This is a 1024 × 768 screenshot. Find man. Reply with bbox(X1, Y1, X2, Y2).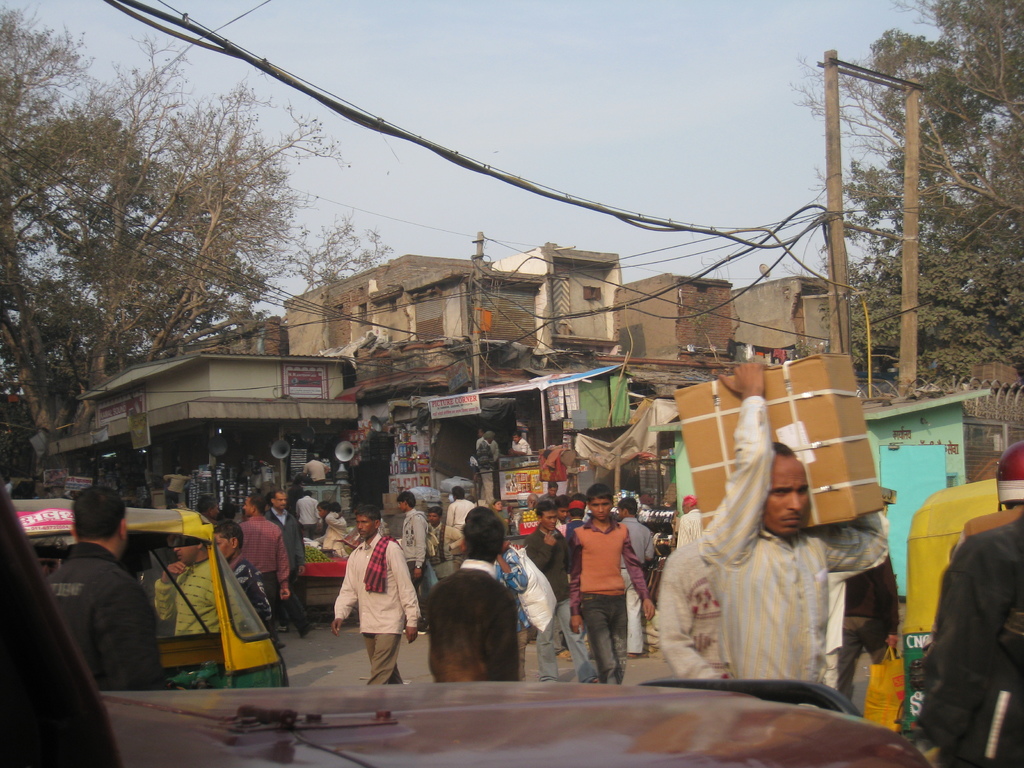
bbox(239, 492, 292, 610).
